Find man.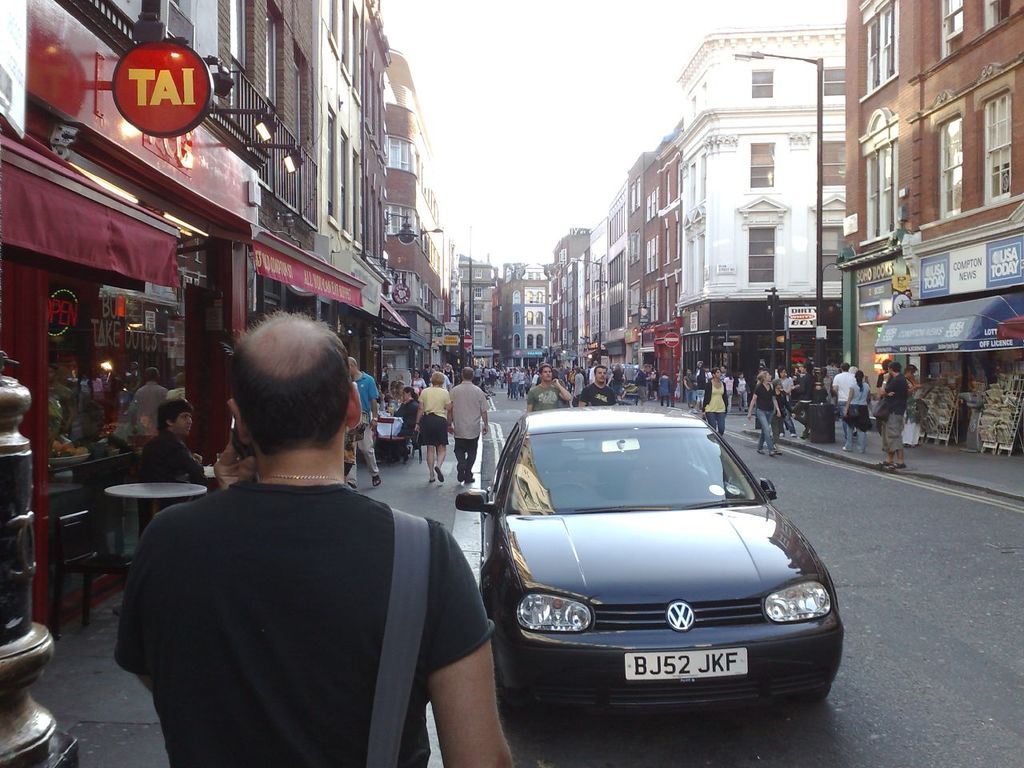
[579,360,614,410].
